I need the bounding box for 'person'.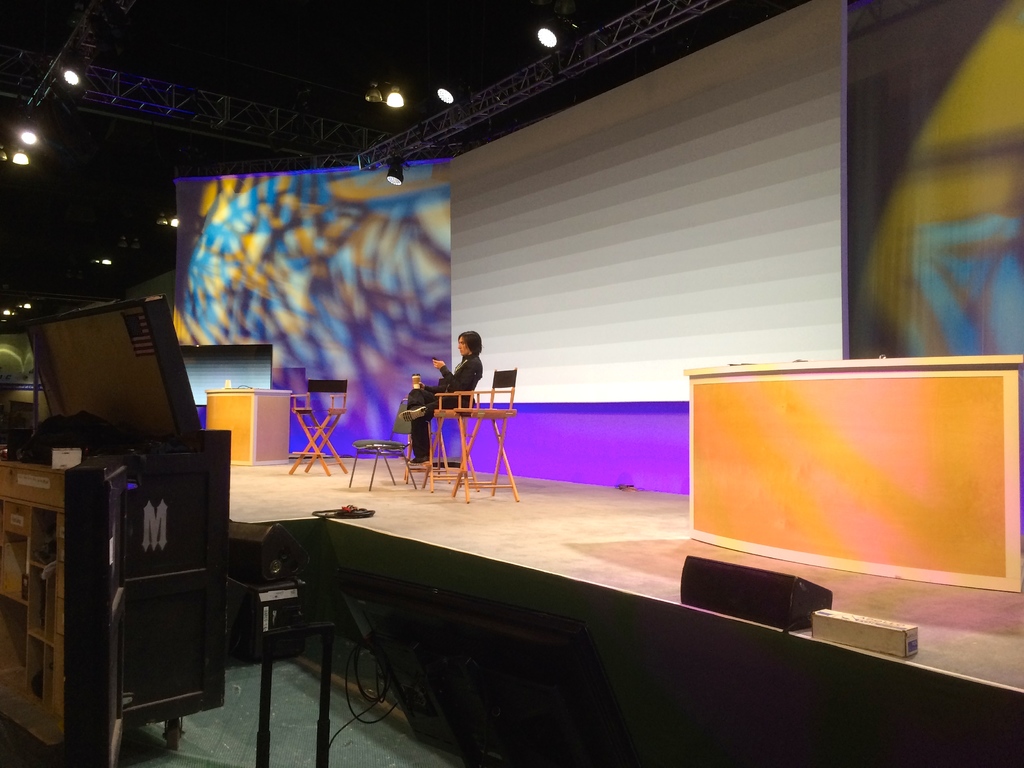
Here it is: bbox=(399, 332, 481, 463).
